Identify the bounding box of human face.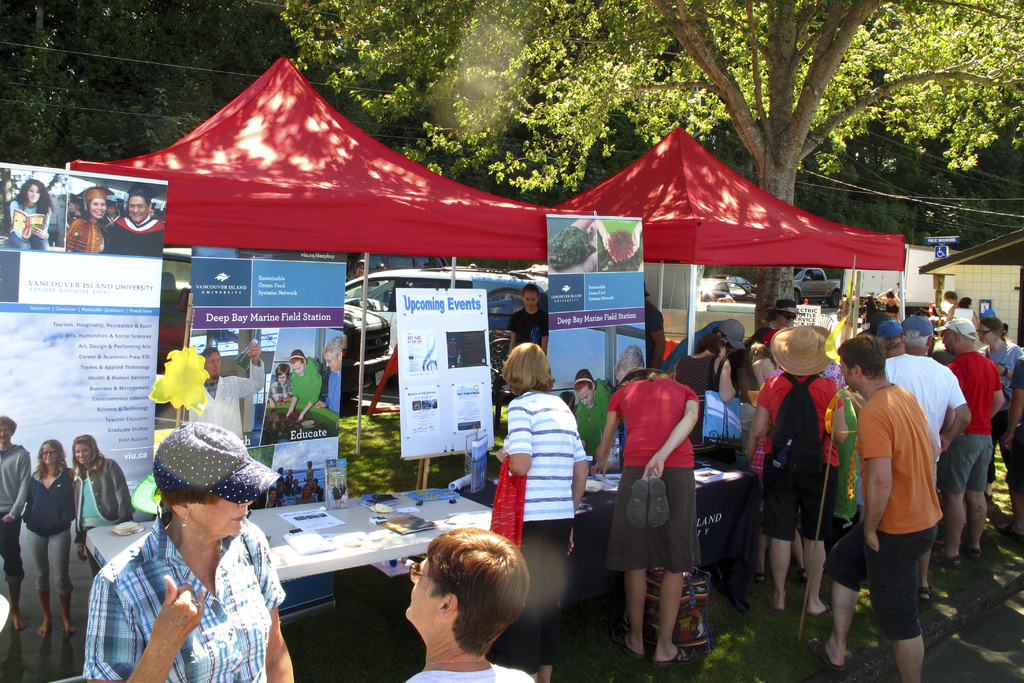
BBox(93, 199, 106, 219).
